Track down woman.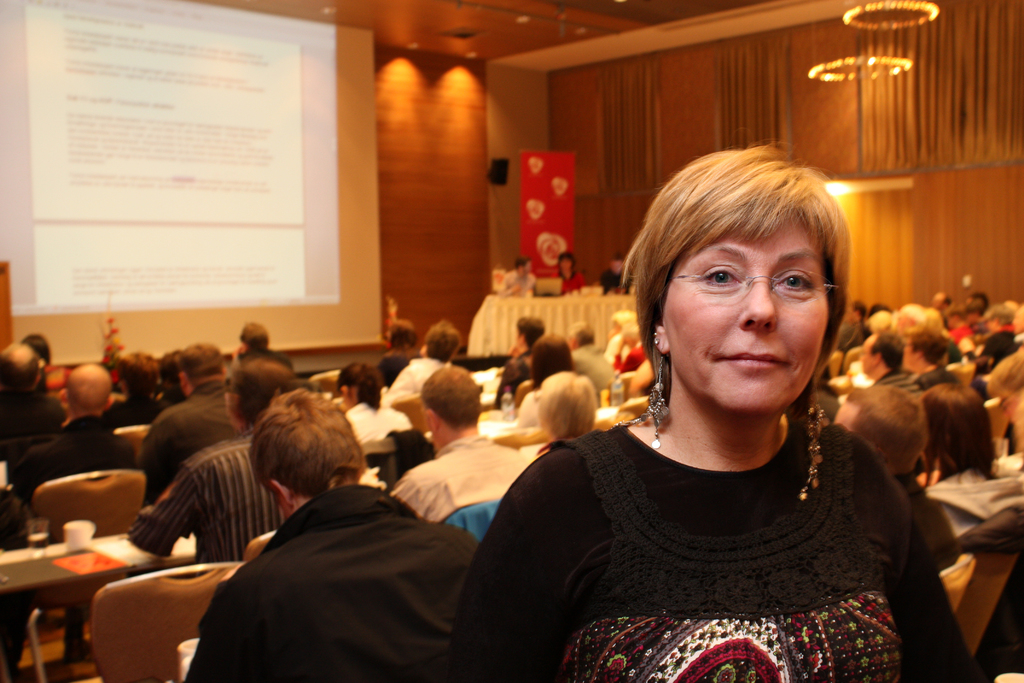
Tracked to box(551, 251, 585, 299).
